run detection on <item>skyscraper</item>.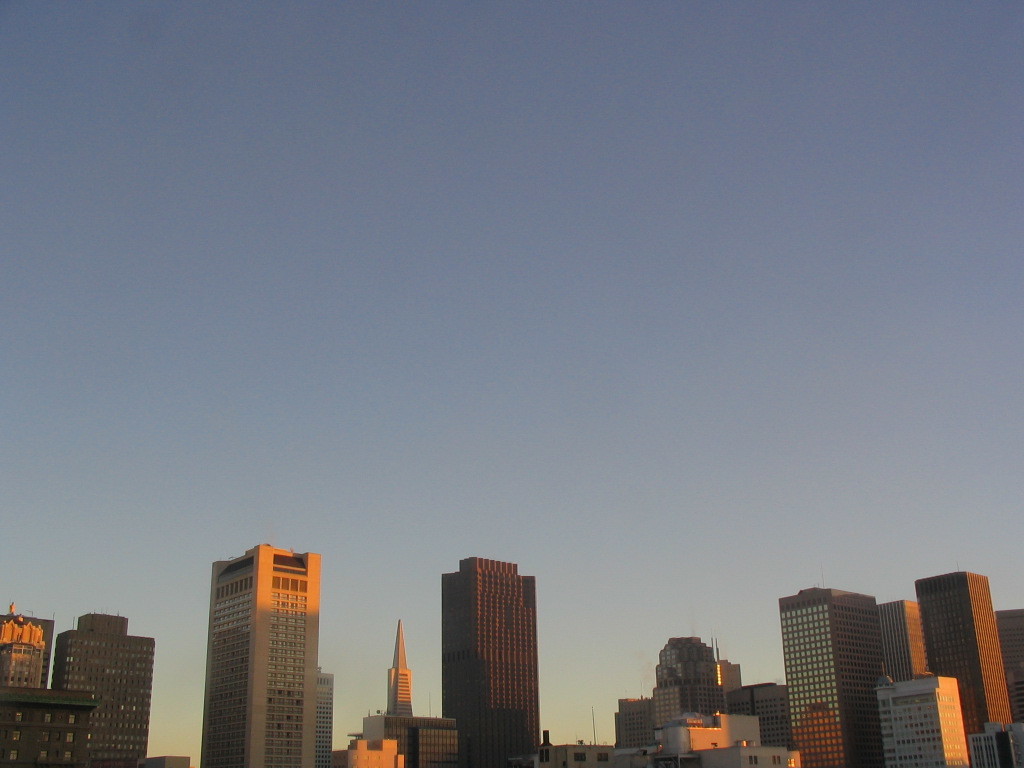
Result: (x1=781, y1=585, x2=875, y2=761).
